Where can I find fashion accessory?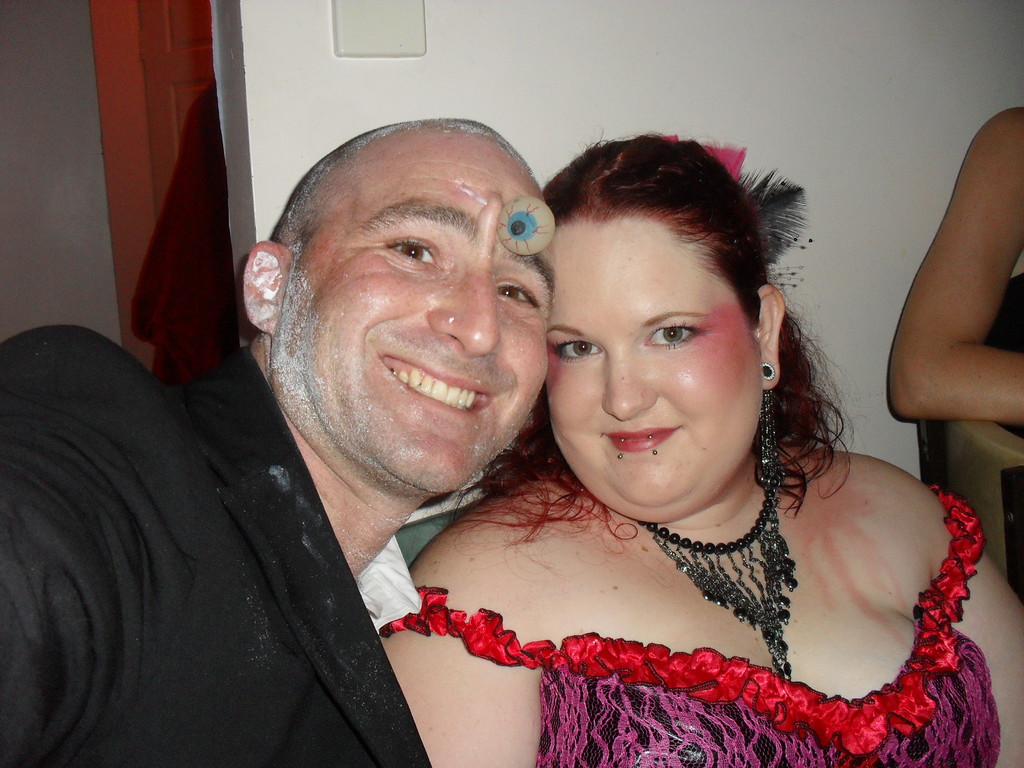
You can find it at 644/435/661/461.
